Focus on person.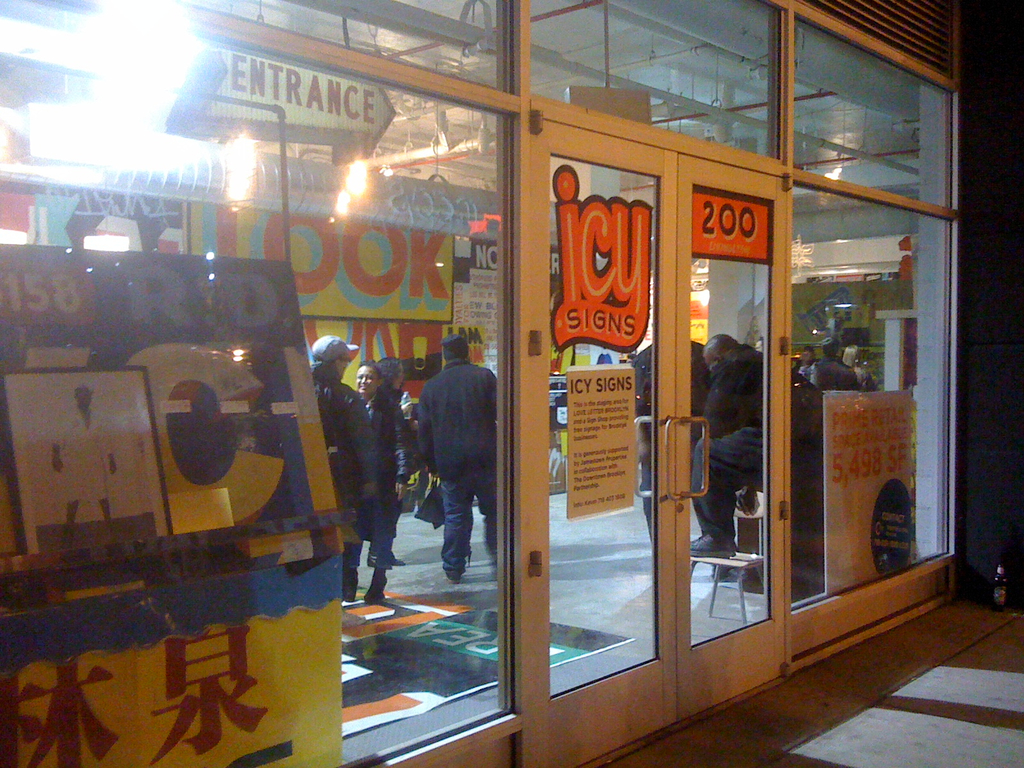
Focused at <bbox>690, 332, 828, 549</bbox>.
